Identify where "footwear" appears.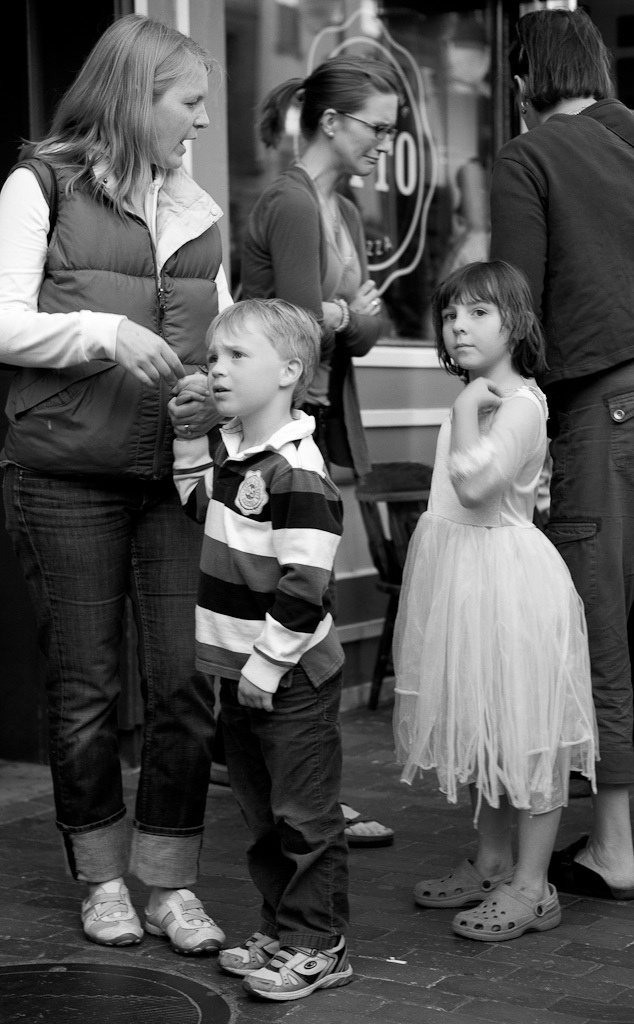
Appears at 412,848,513,910.
